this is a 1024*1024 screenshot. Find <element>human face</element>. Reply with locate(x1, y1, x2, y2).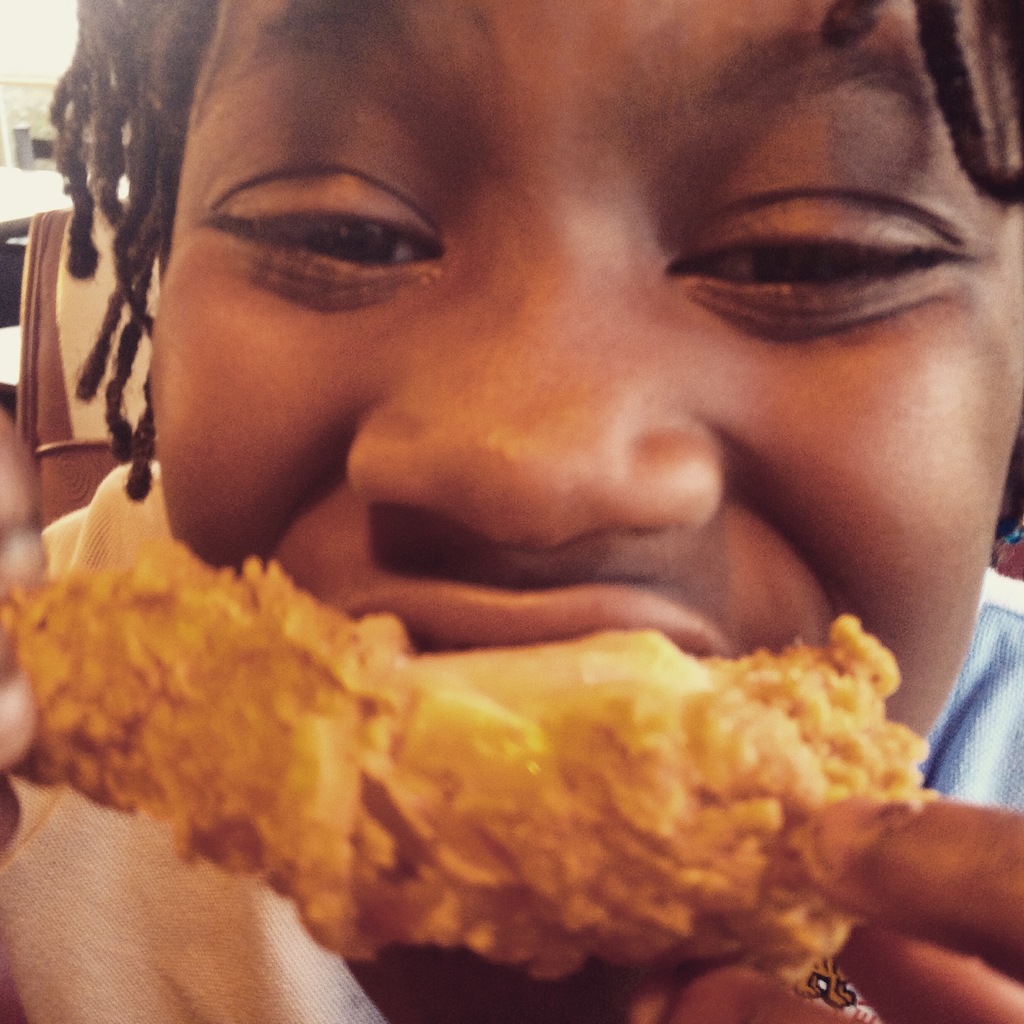
locate(151, 4, 1023, 1023).
